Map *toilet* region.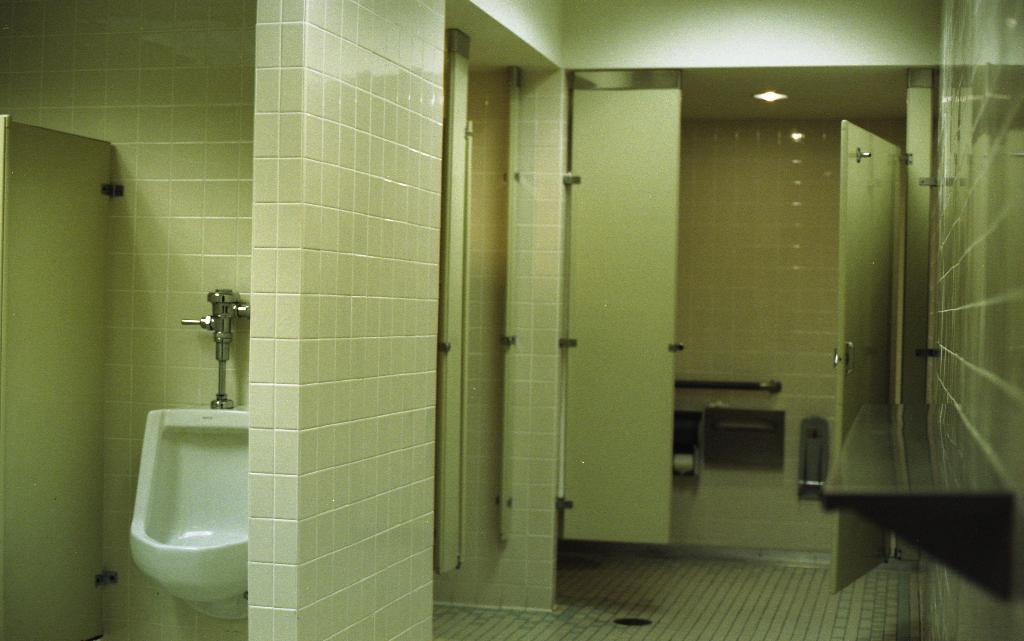
Mapped to (left=95, top=299, right=255, bottom=640).
